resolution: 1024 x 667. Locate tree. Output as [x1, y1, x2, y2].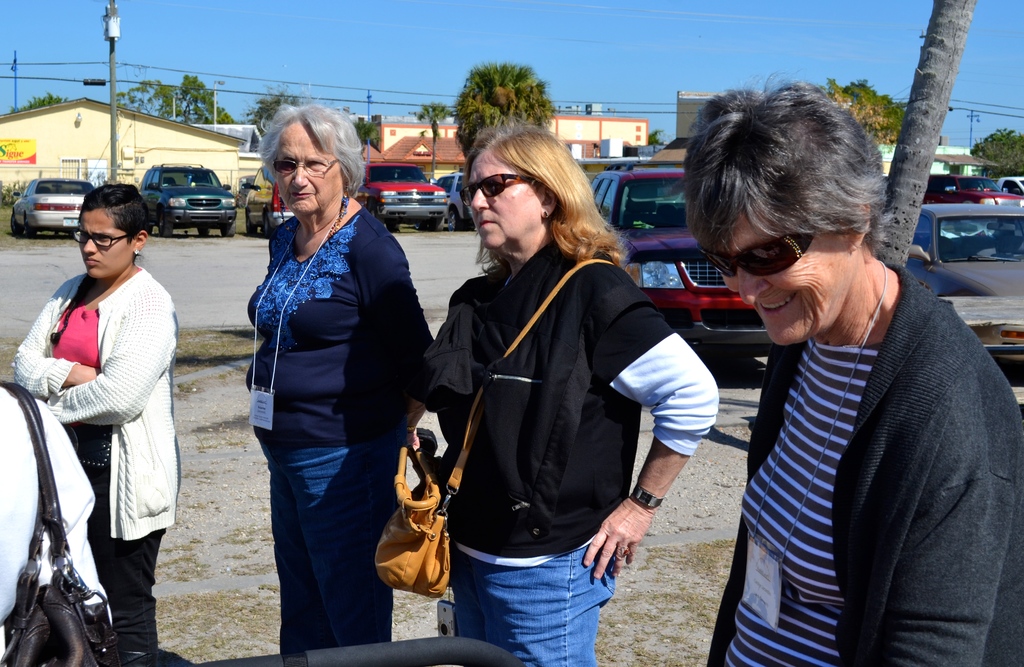
[351, 119, 383, 191].
